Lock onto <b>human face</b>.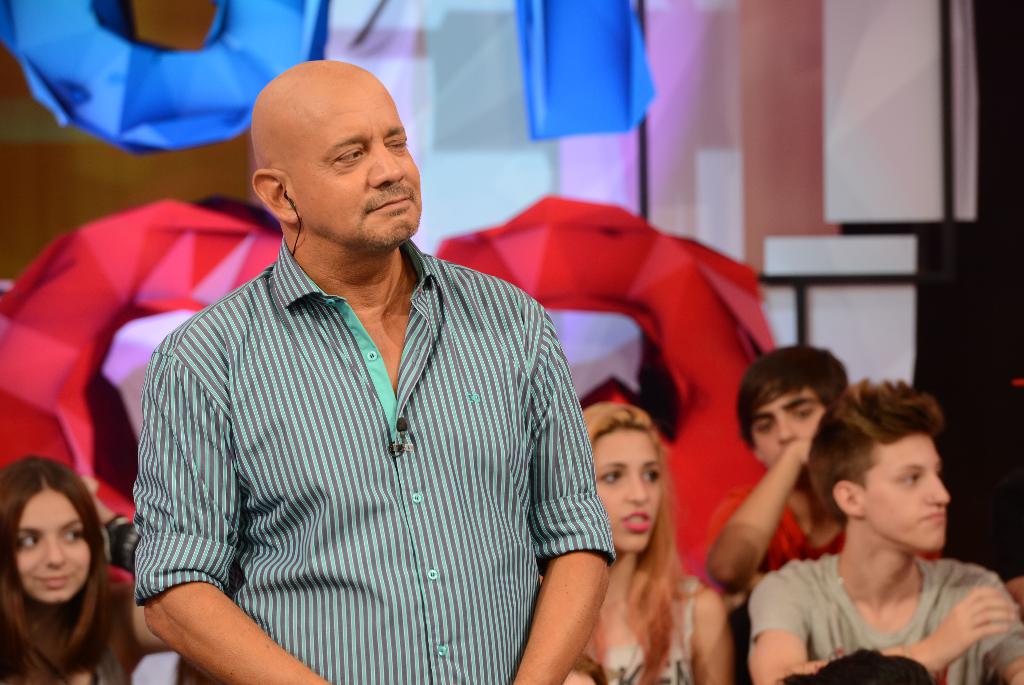
Locked: BBox(866, 437, 952, 556).
